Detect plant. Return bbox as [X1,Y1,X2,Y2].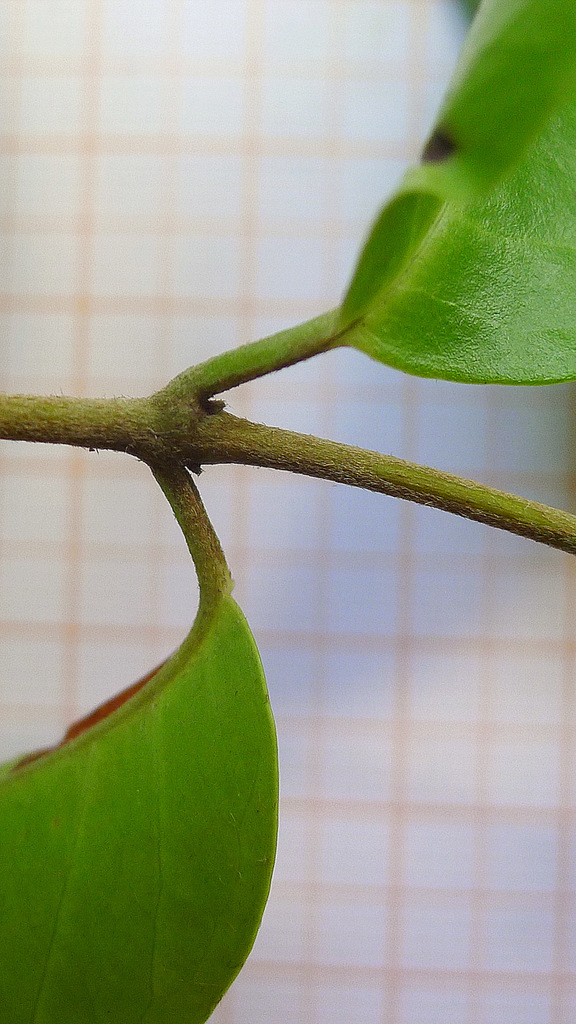
[0,0,575,1023].
